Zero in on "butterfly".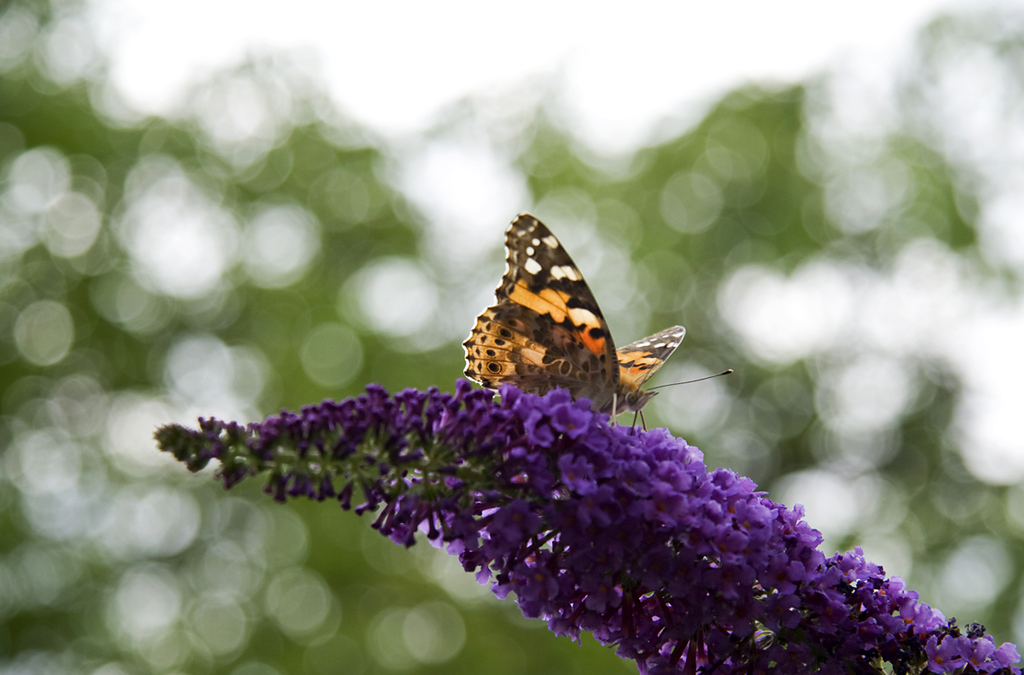
Zeroed in: (458, 212, 718, 445).
